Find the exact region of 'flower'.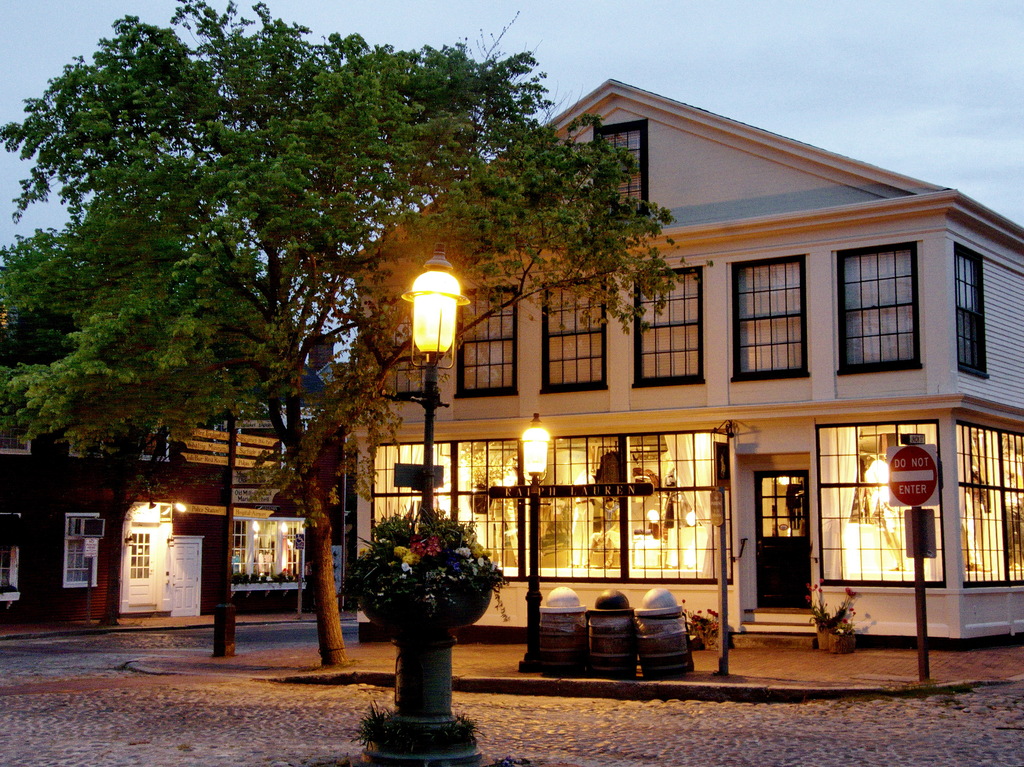
Exact region: rect(400, 547, 413, 559).
